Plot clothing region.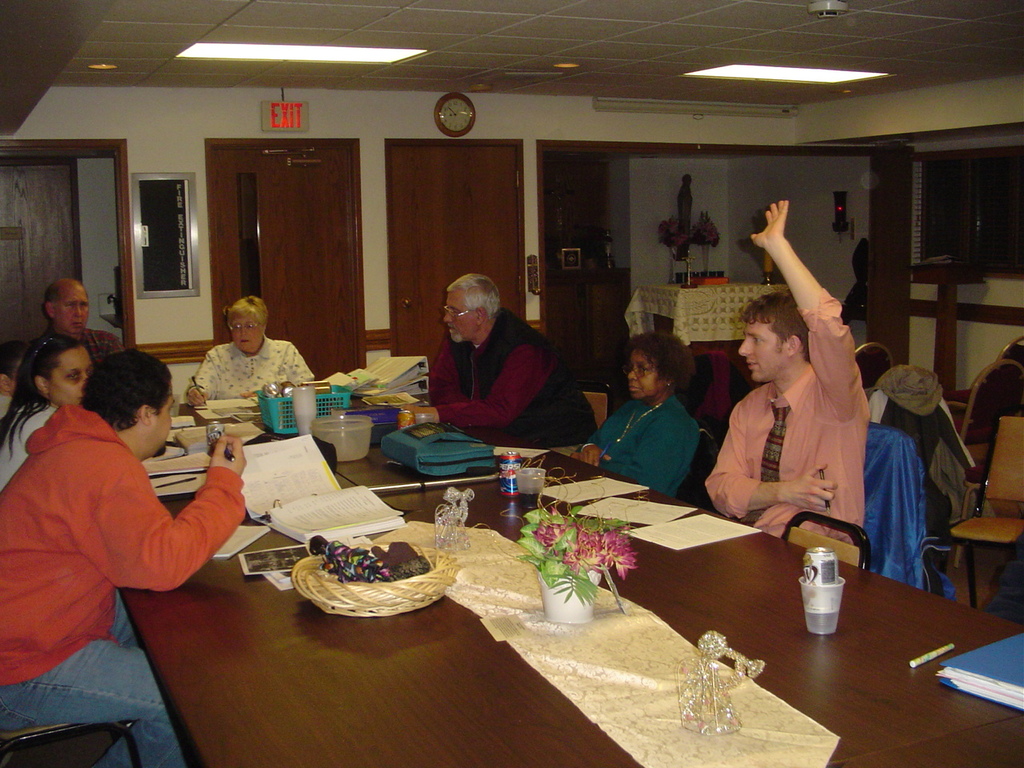
Plotted at rect(194, 334, 308, 402).
